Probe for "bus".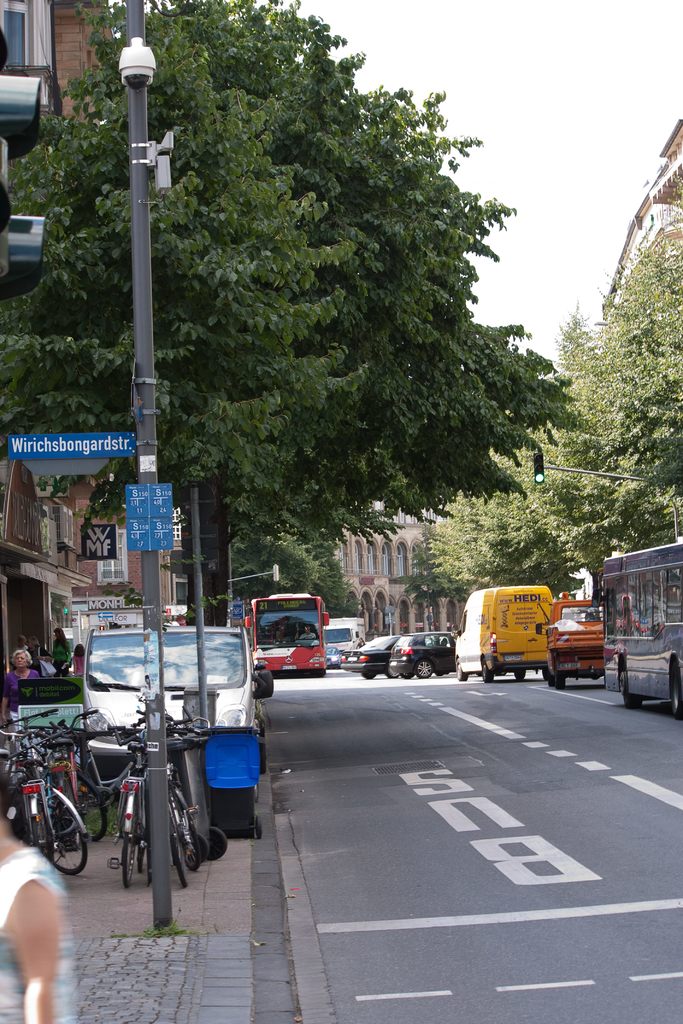
Probe result: BBox(239, 592, 334, 679).
